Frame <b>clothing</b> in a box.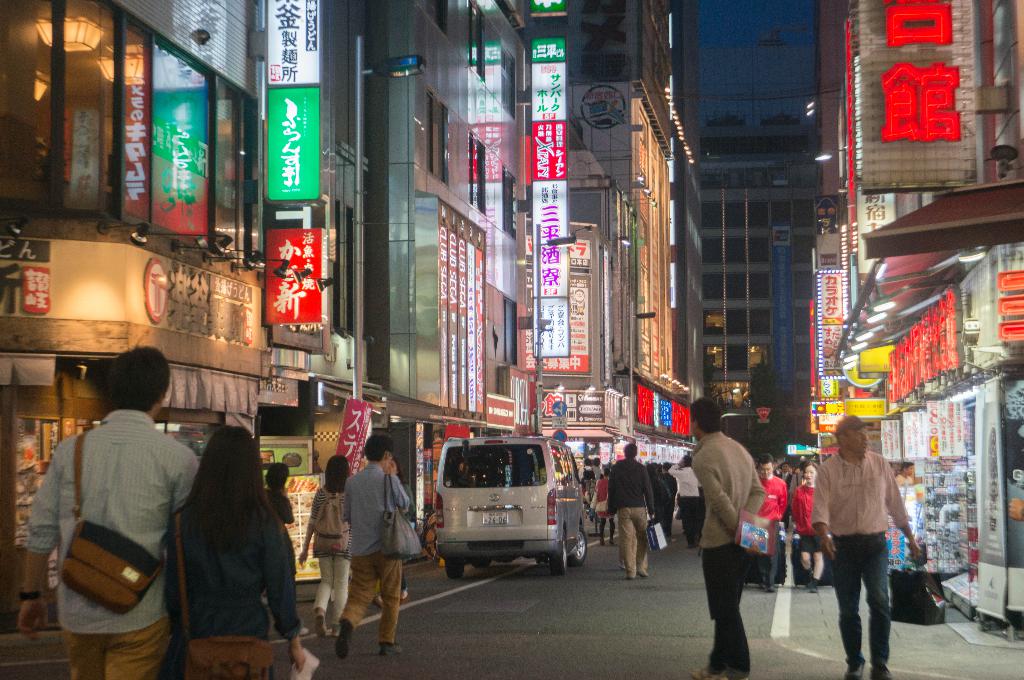
760 474 786 576.
